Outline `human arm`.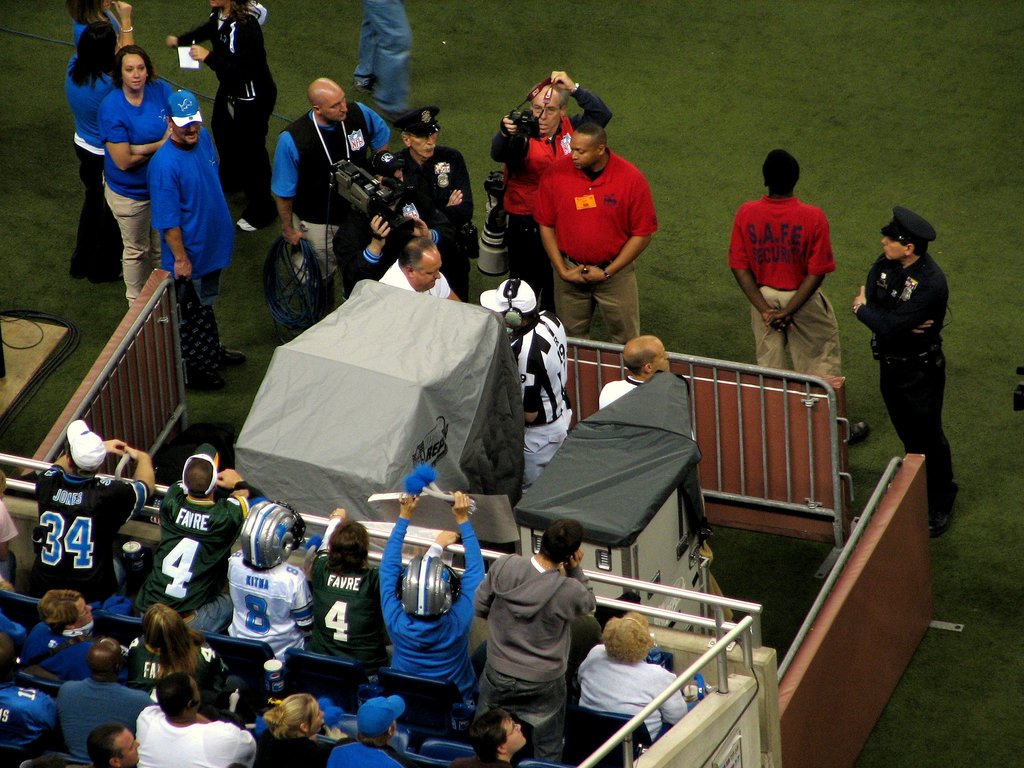
Outline: left=504, top=342, right=543, bottom=426.
